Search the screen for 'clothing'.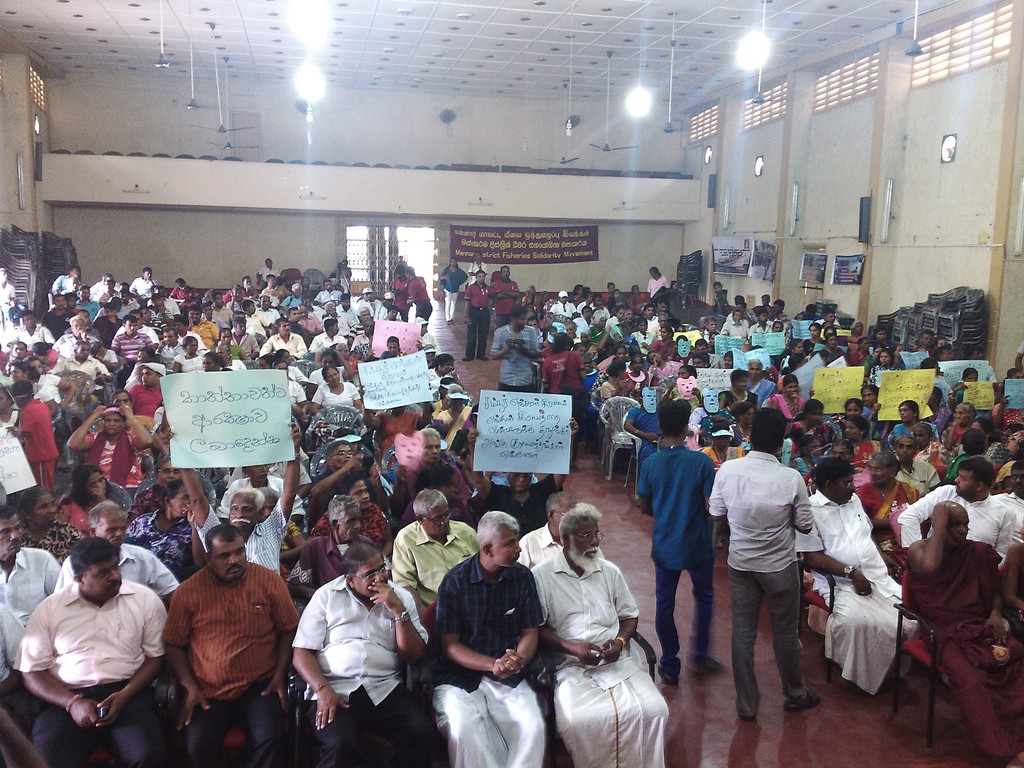
Found at box(0, 425, 30, 498).
